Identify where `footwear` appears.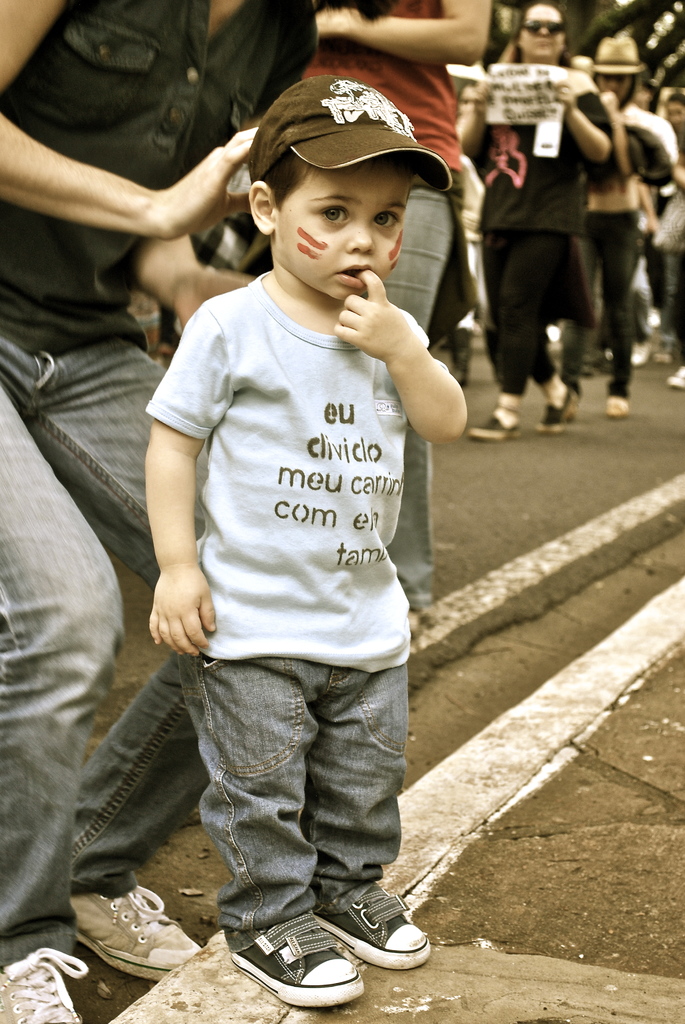
Appears at [70,892,207,982].
